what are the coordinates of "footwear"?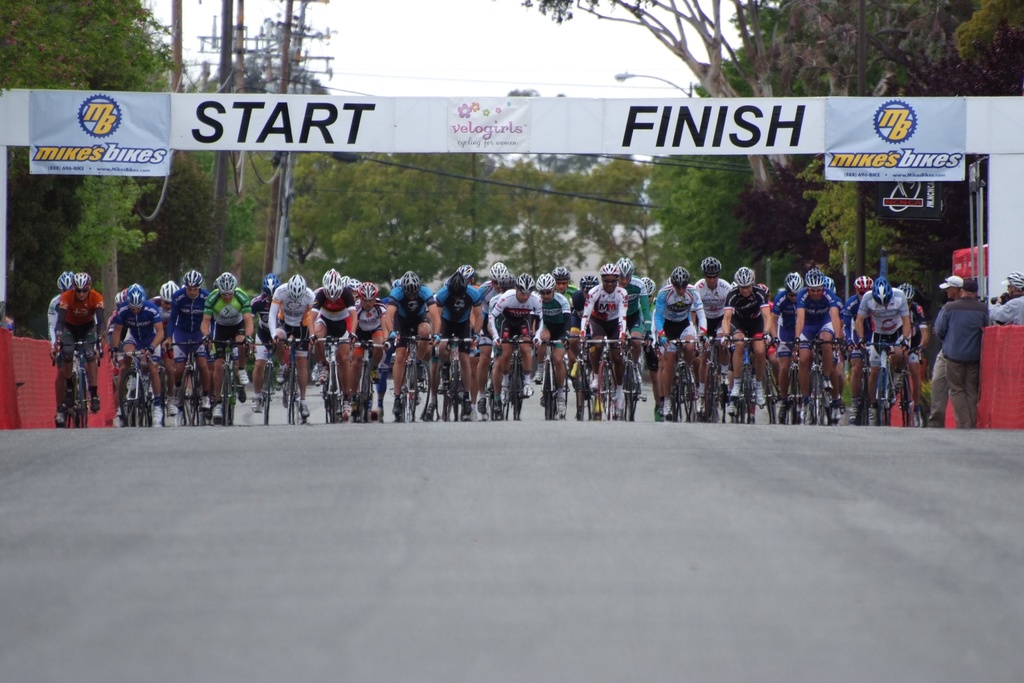
box(89, 395, 100, 410).
